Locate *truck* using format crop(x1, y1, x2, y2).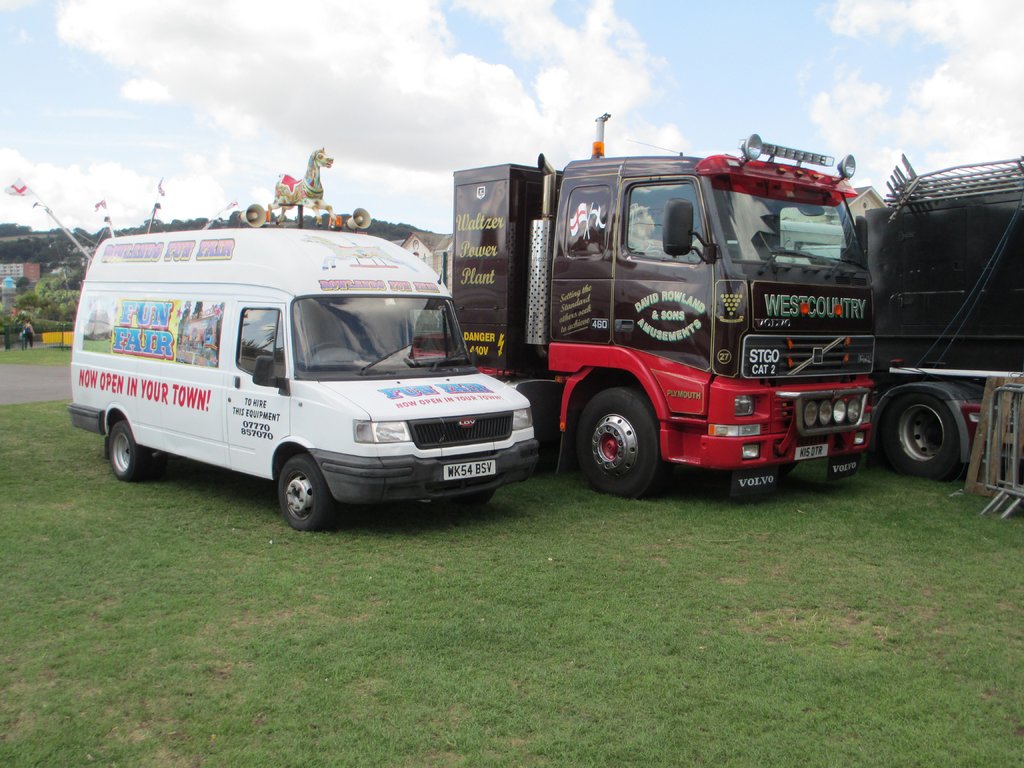
crop(468, 139, 874, 515).
